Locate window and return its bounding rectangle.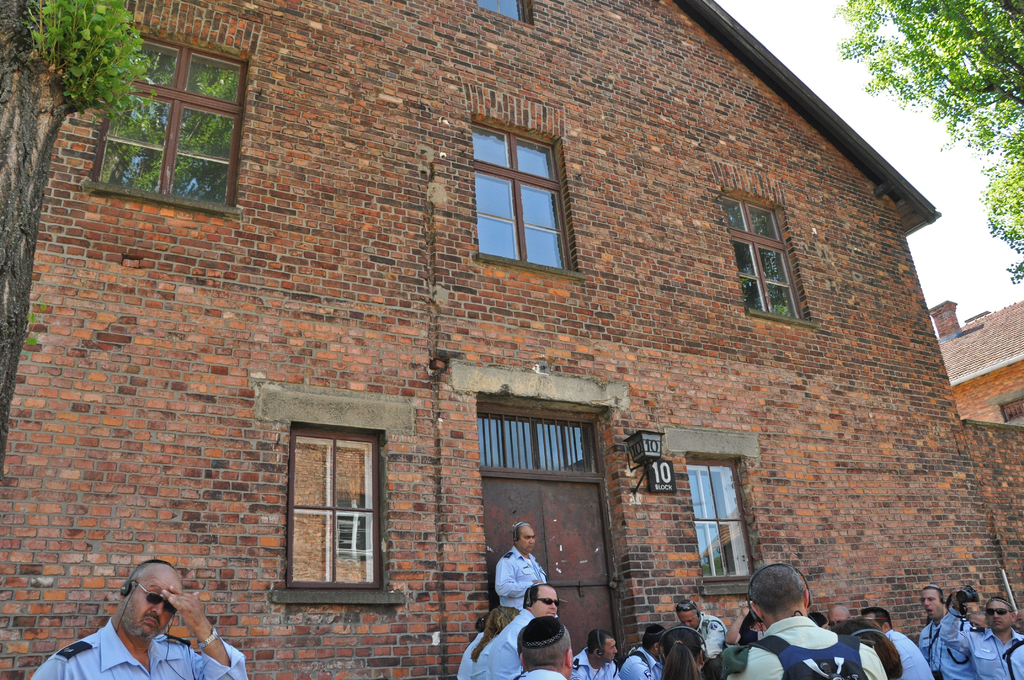
bbox=[283, 428, 393, 588].
